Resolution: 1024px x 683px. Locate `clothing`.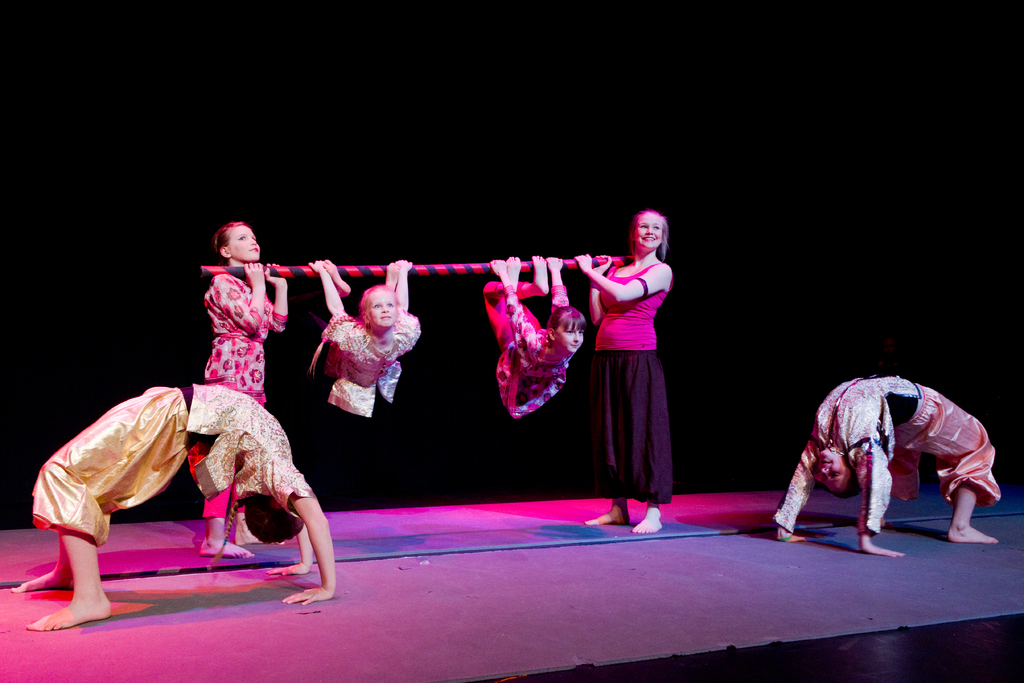
(771,377,1002,534).
